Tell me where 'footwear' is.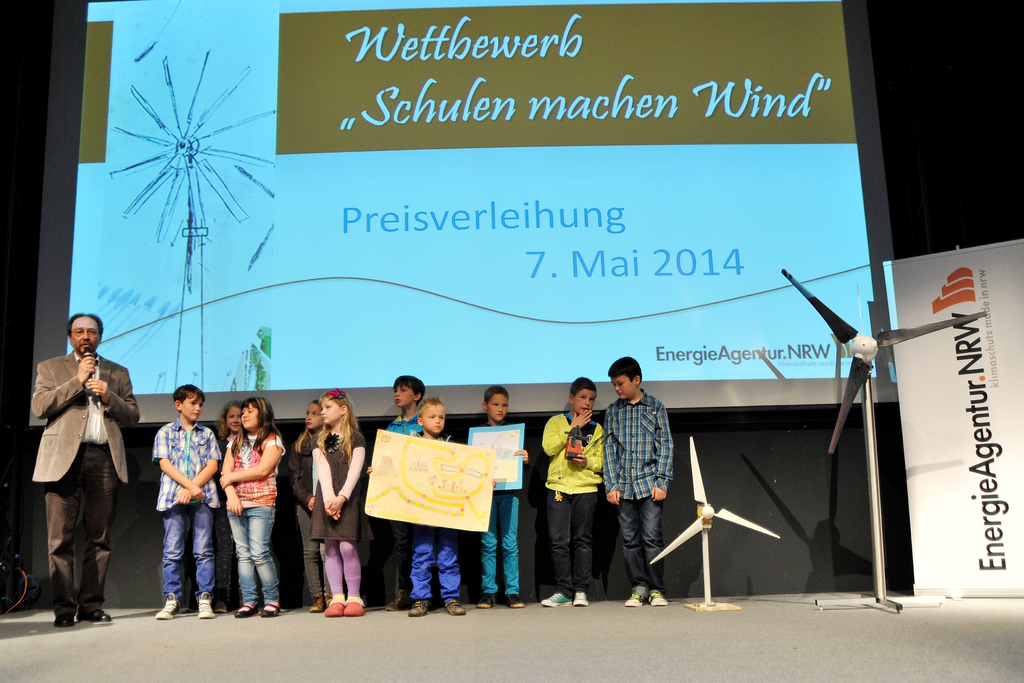
'footwear' is at rect(77, 609, 111, 621).
